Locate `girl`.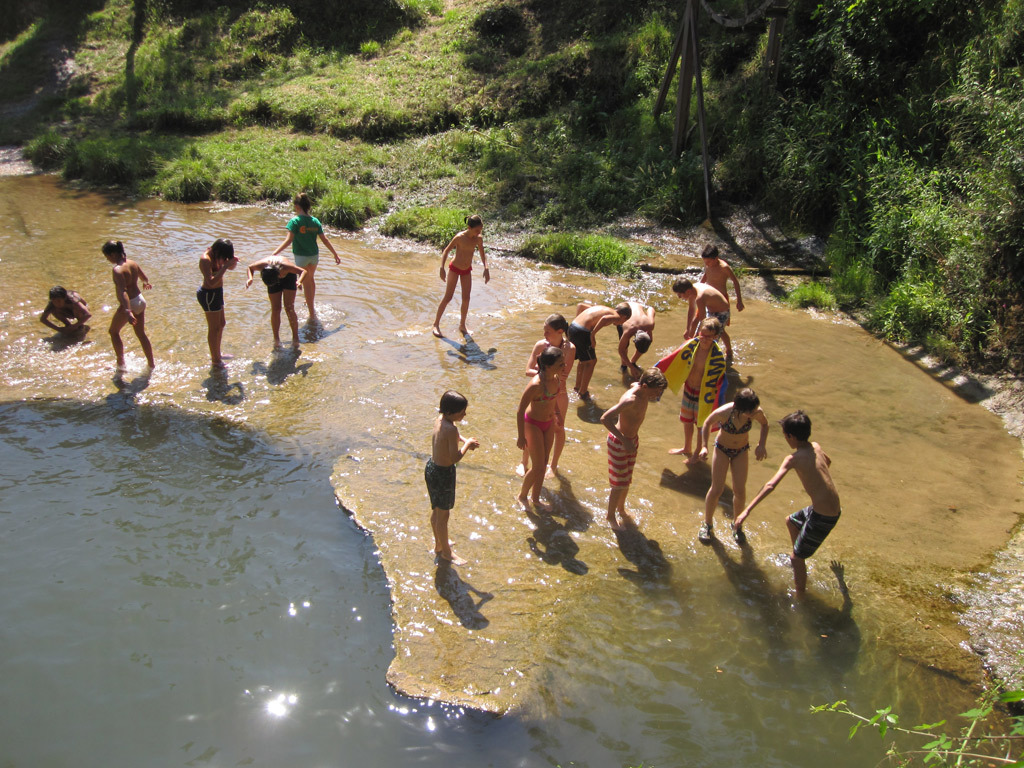
Bounding box: bbox=[102, 242, 155, 362].
